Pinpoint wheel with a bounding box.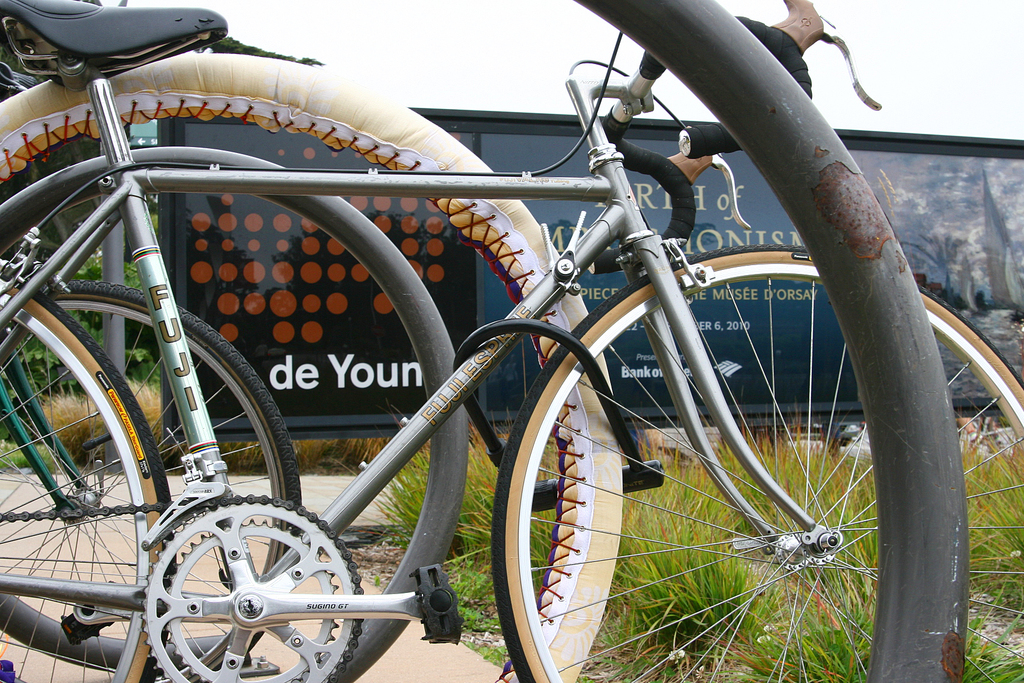
x1=0 y1=273 x2=312 y2=682.
